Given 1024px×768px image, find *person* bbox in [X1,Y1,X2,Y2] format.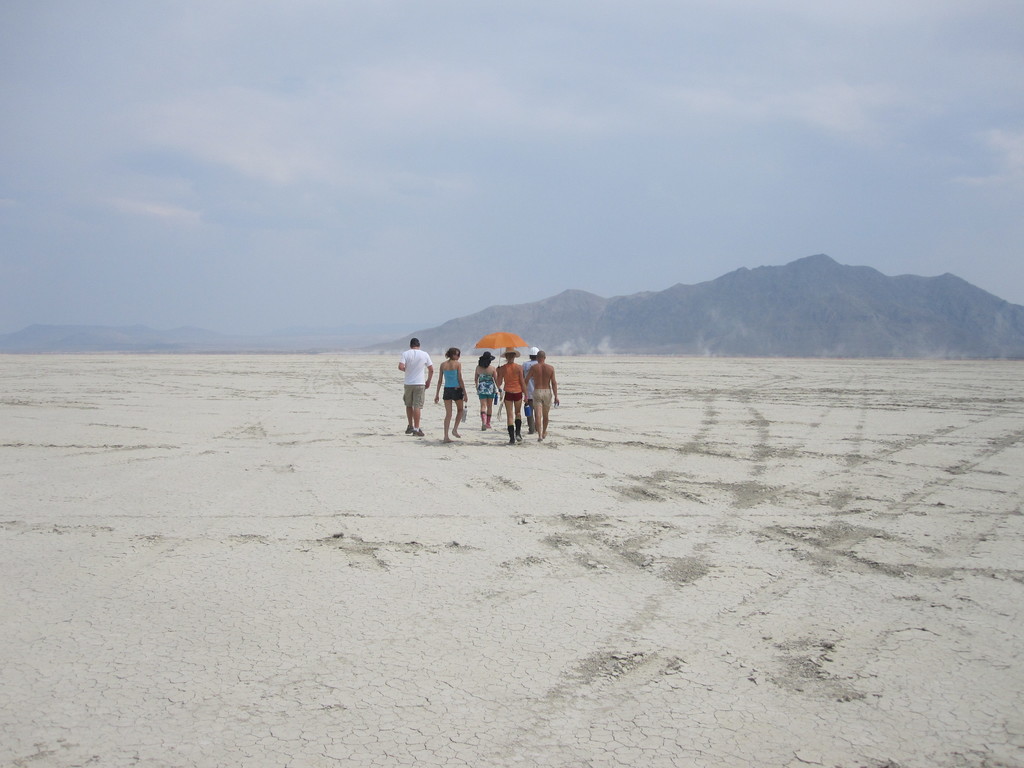
[497,346,533,442].
